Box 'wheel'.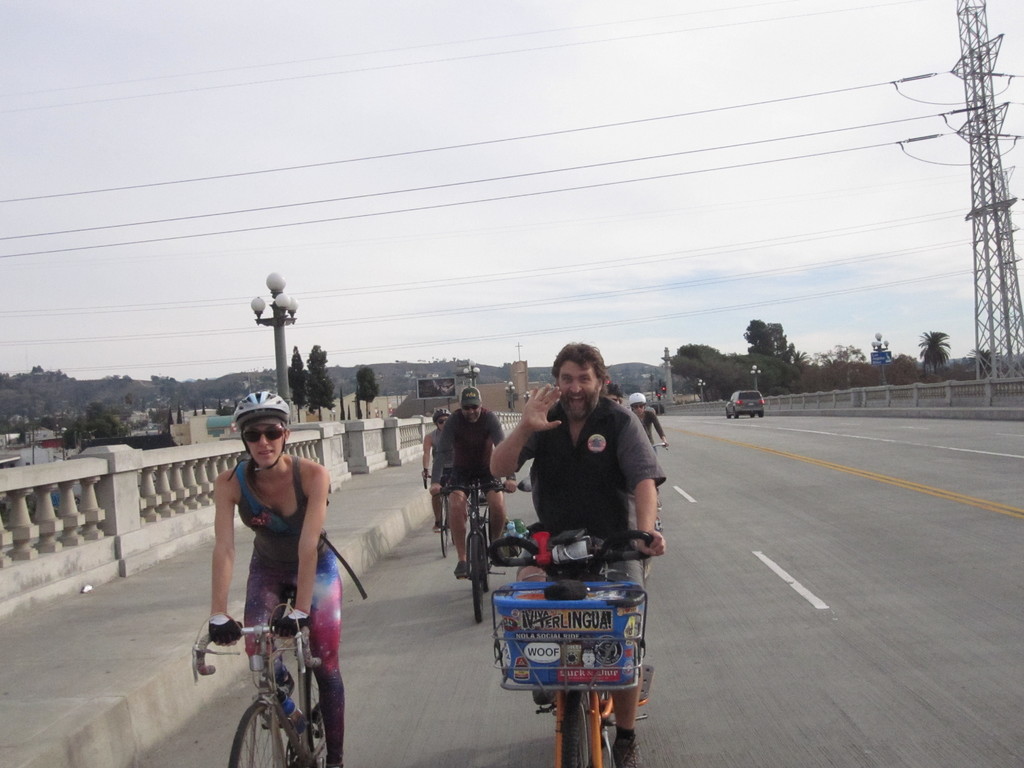
(734, 412, 742, 420).
